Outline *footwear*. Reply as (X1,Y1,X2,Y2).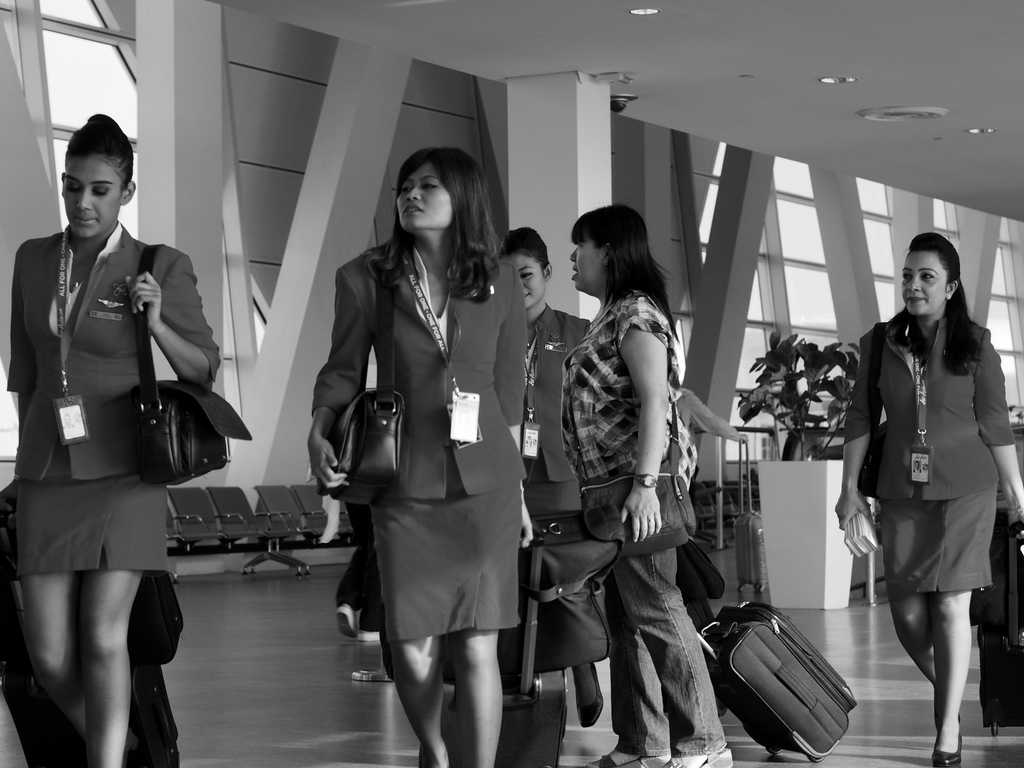
(359,622,387,644).
